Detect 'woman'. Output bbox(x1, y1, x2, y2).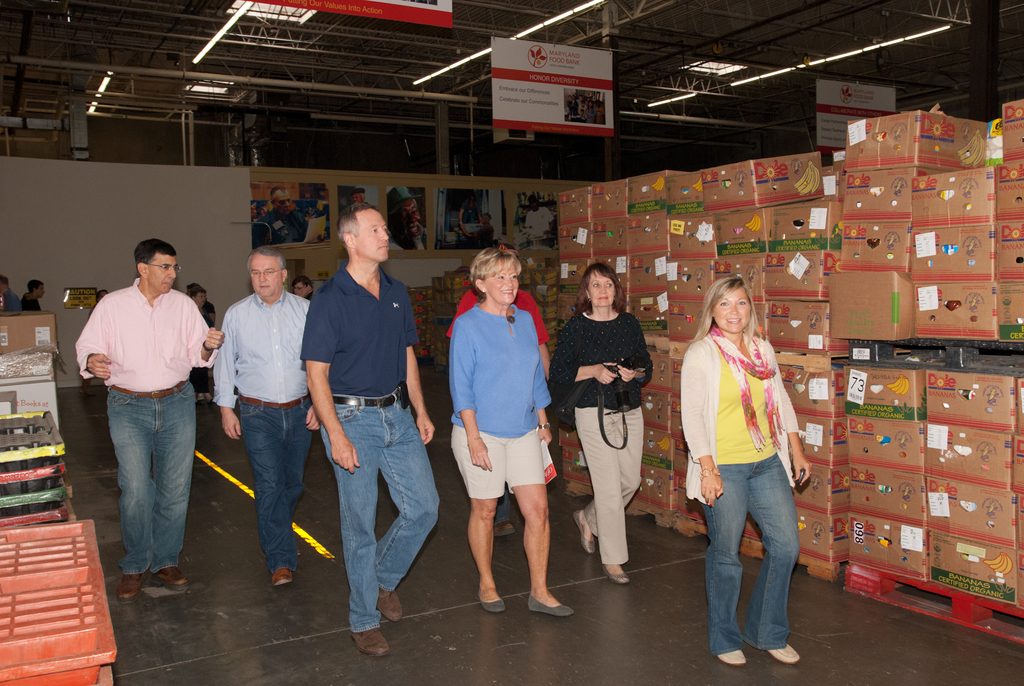
bbox(291, 276, 317, 305).
